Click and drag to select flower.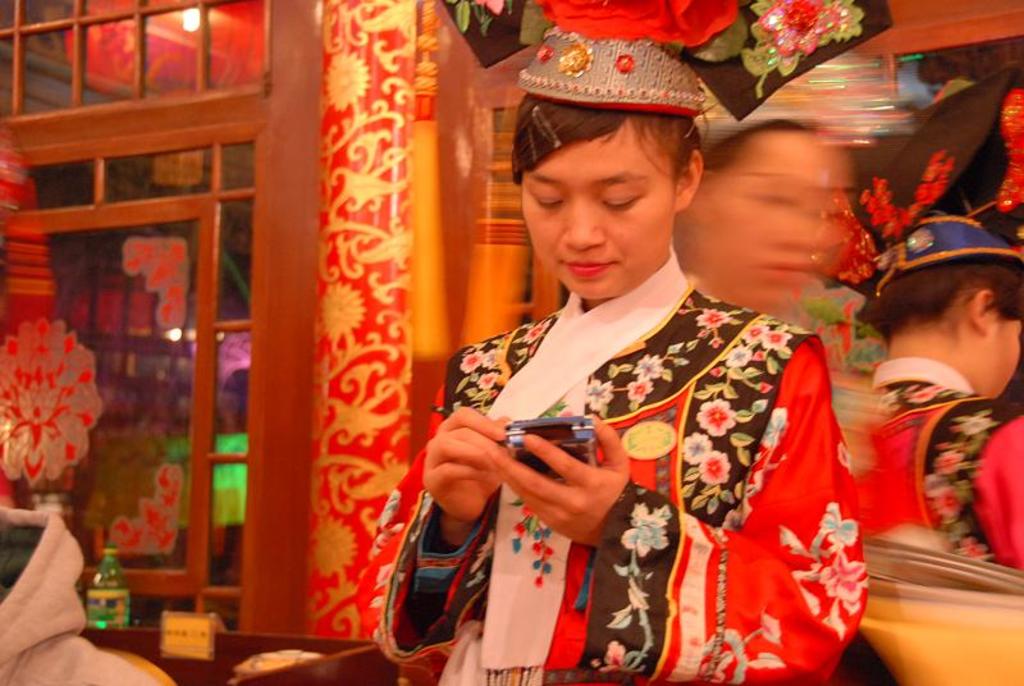
Selection: bbox=(479, 370, 499, 390).
